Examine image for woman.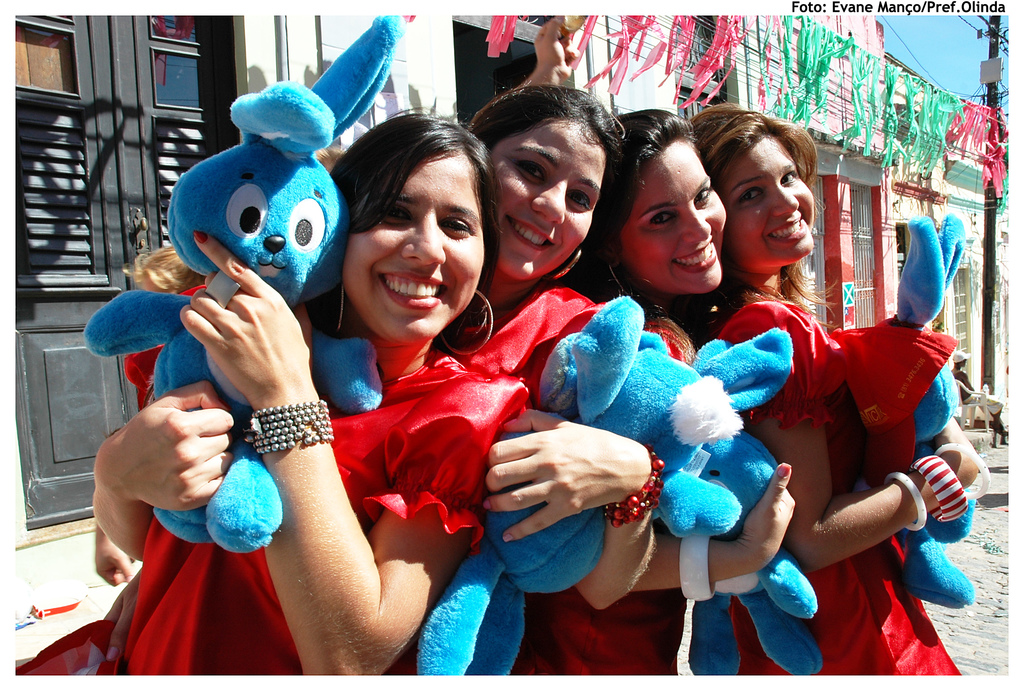
Examination result: Rect(94, 13, 580, 579).
